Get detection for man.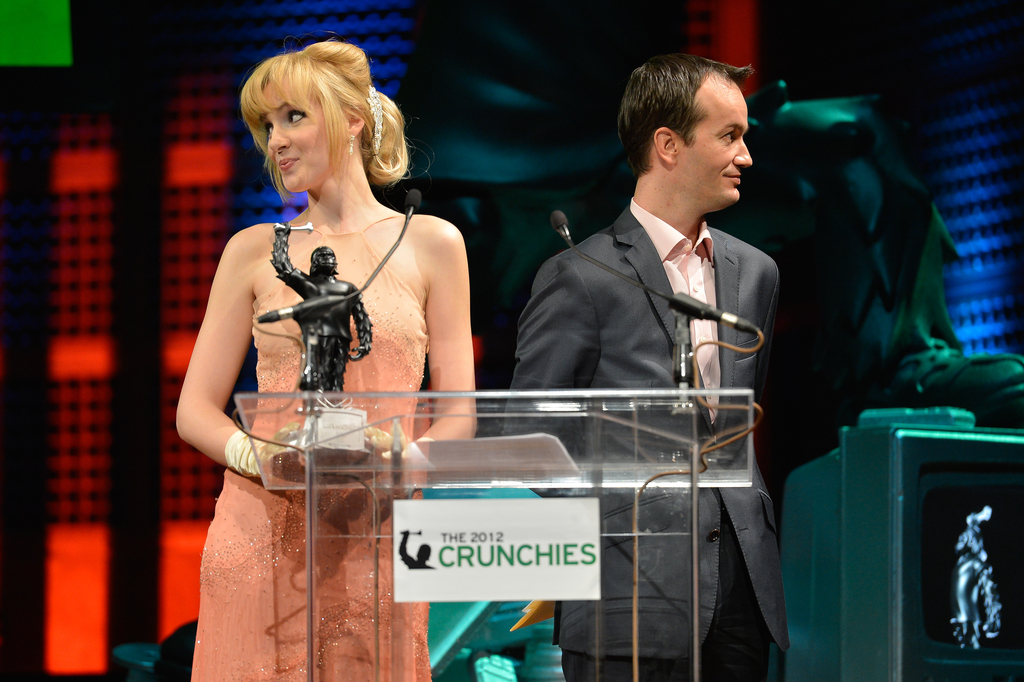
Detection: 506,58,796,681.
